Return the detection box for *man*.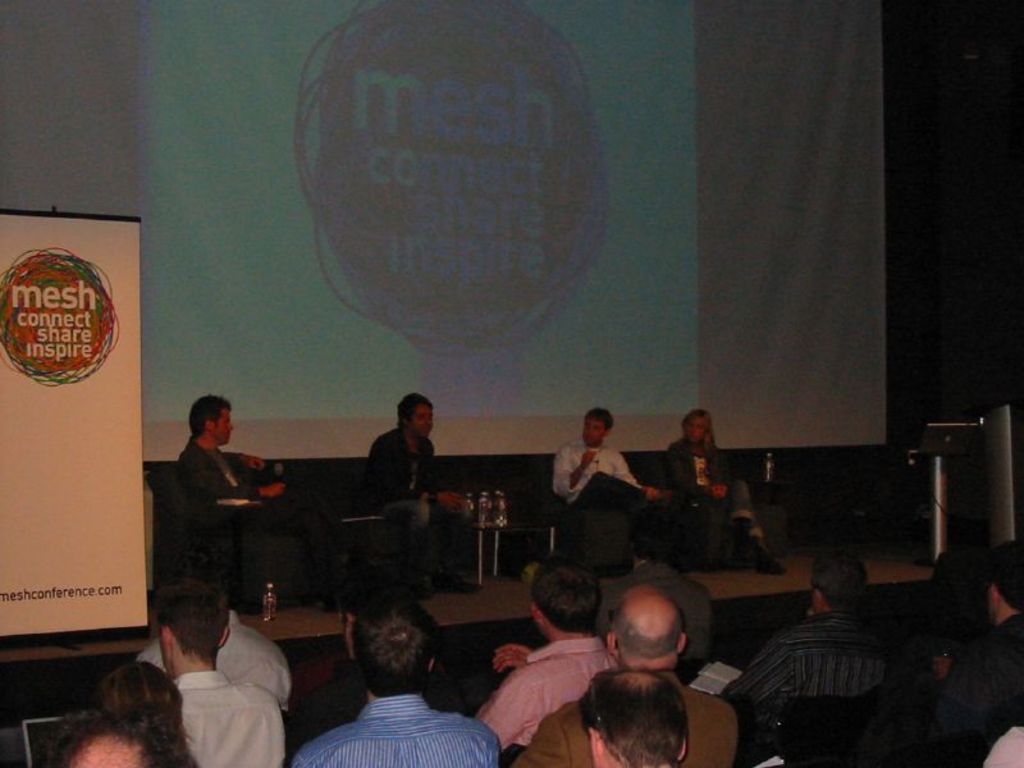
select_region(288, 611, 489, 767).
